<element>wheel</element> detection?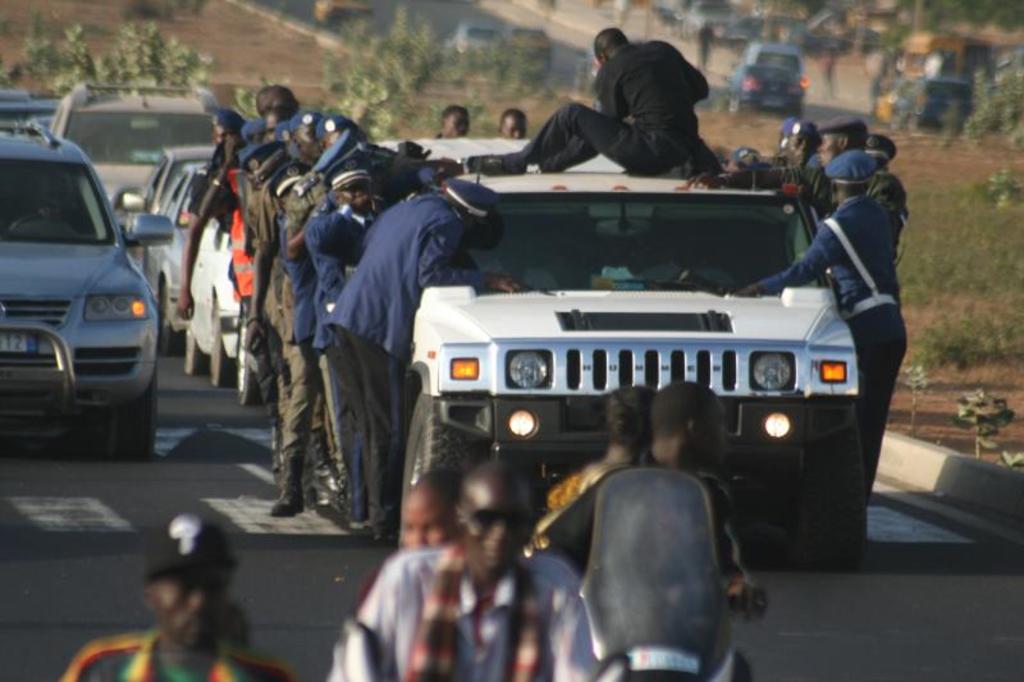
<box>182,313,206,380</box>
